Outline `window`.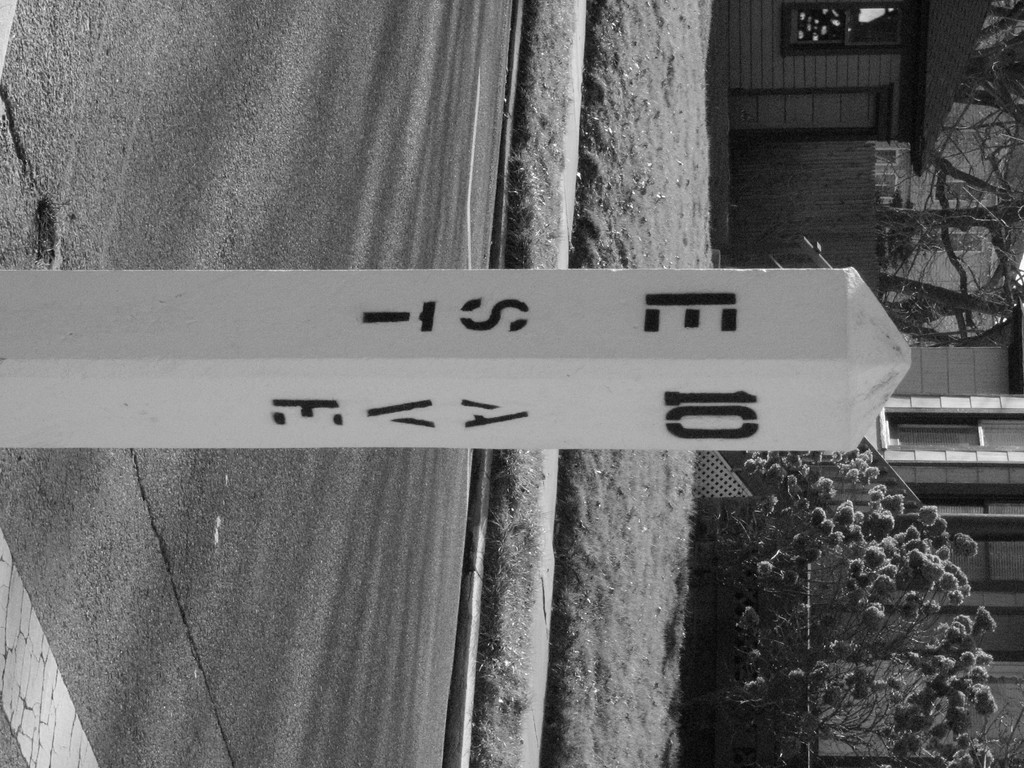
Outline: detection(777, 0, 913, 54).
